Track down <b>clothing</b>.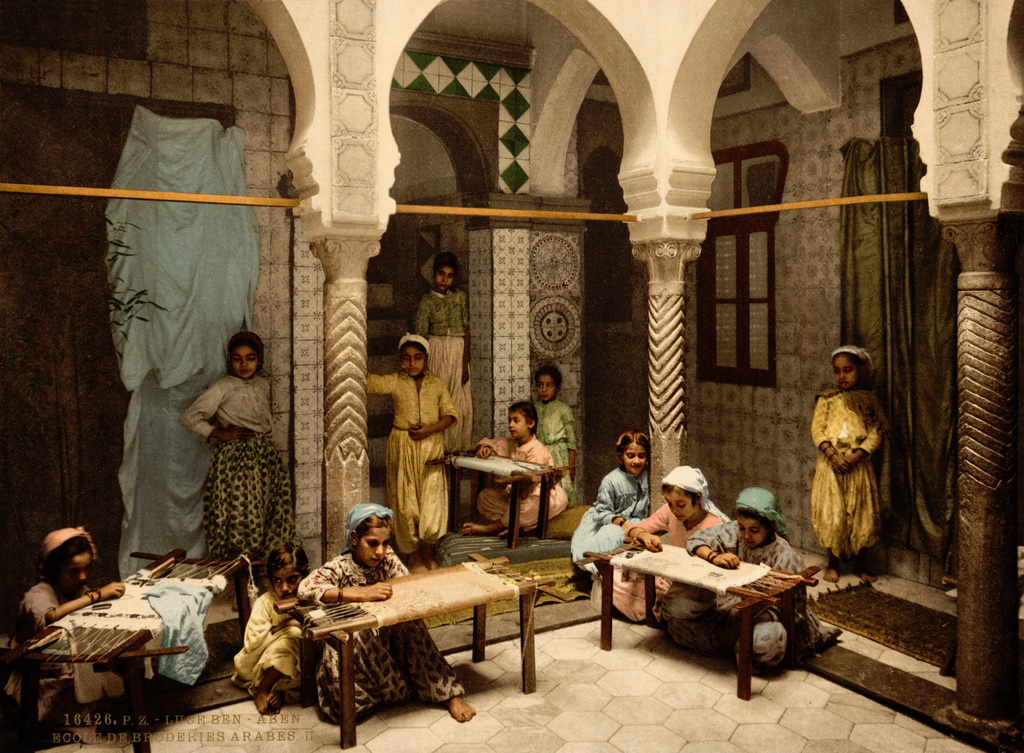
Tracked to [413, 285, 475, 460].
